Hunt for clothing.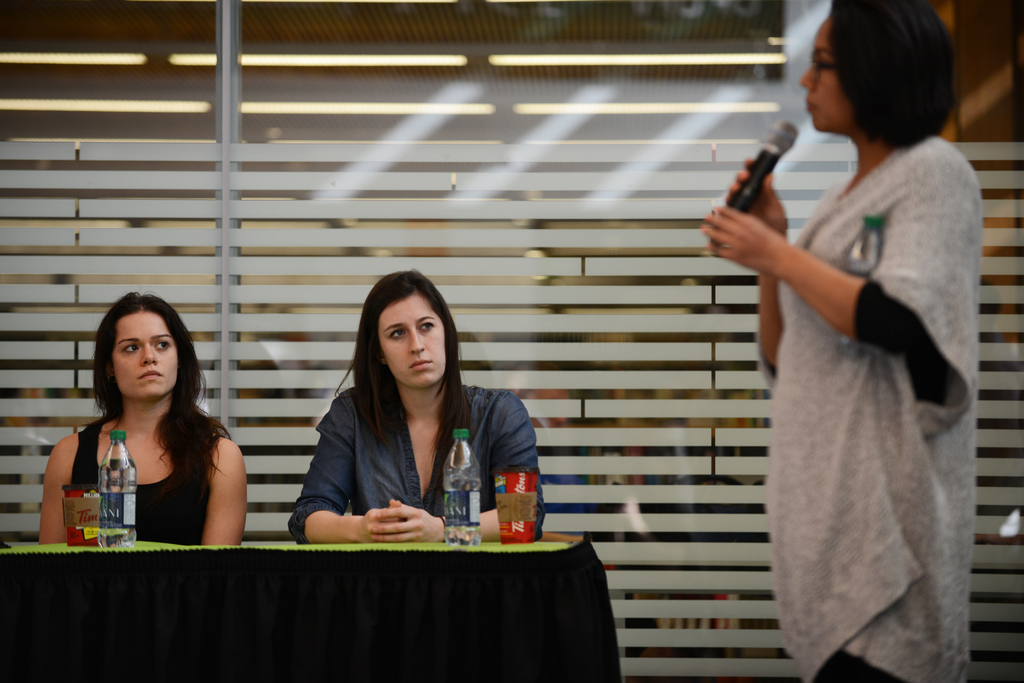
Hunted down at <bbox>278, 323, 556, 561</bbox>.
